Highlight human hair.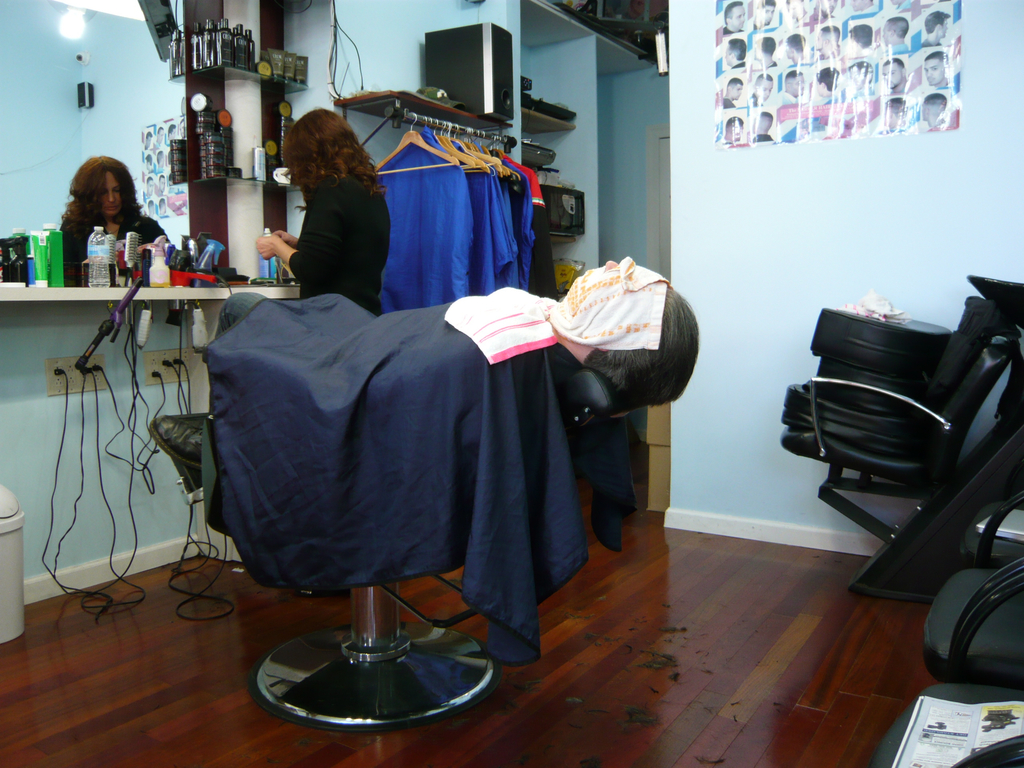
Highlighted region: left=579, top=284, right=698, bottom=417.
